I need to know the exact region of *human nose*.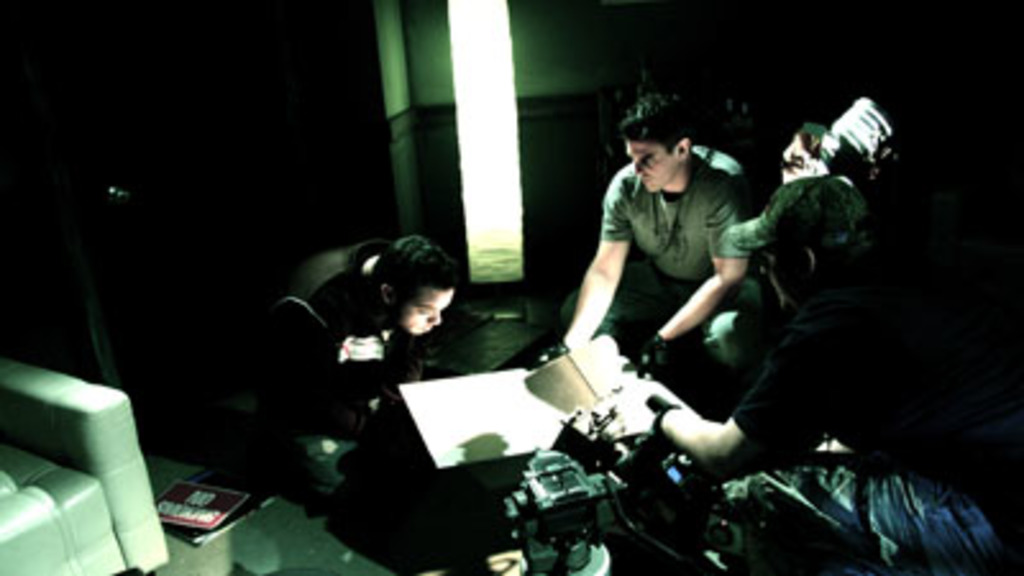
Region: (632,156,645,179).
